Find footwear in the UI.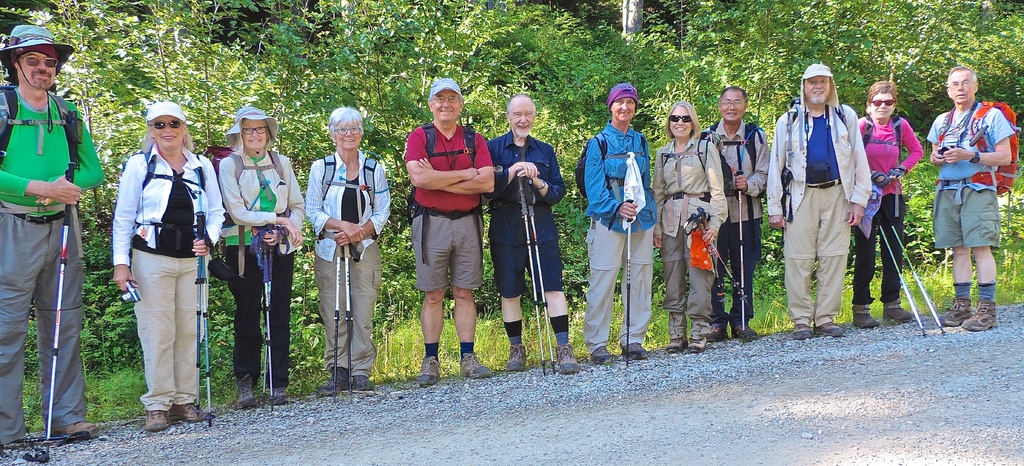
UI element at locate(623, 341, 650, 358).
